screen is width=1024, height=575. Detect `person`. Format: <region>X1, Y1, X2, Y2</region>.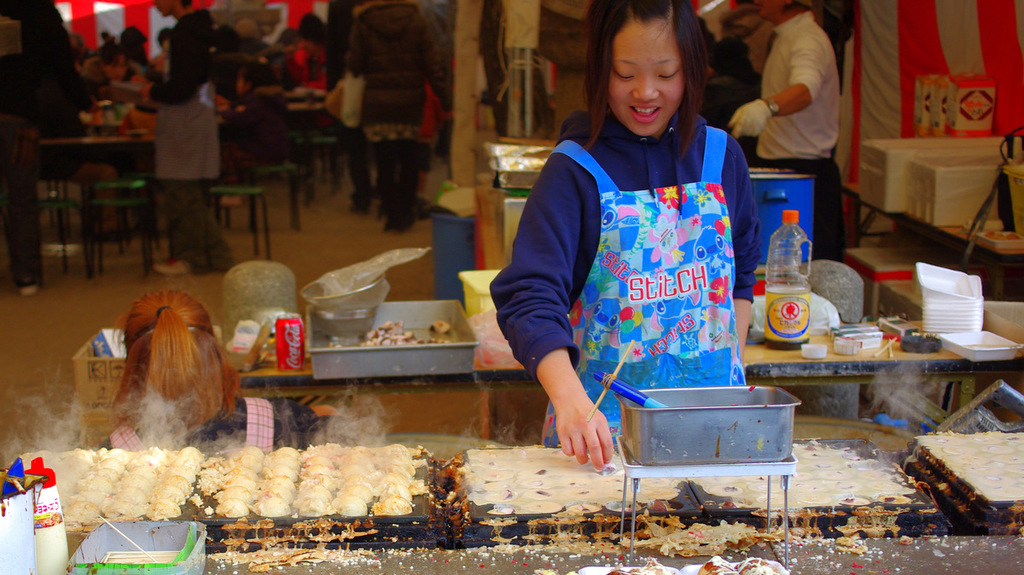
<region>343, 0, 434, 237</region>.
